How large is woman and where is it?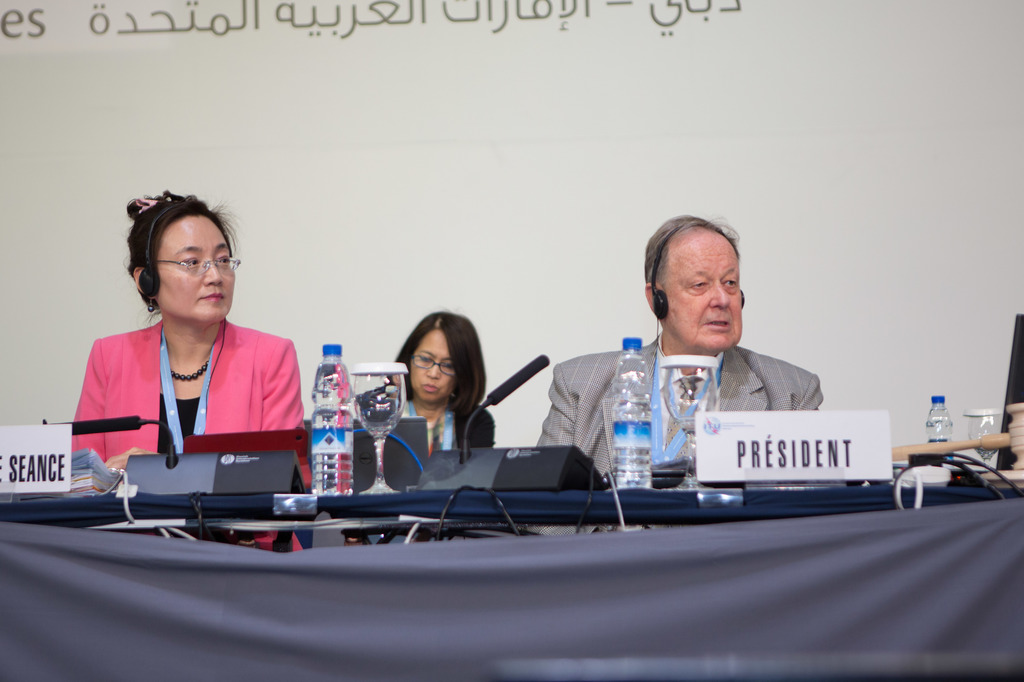
Bounding box: bbox=[65, 193, 307, 517].
